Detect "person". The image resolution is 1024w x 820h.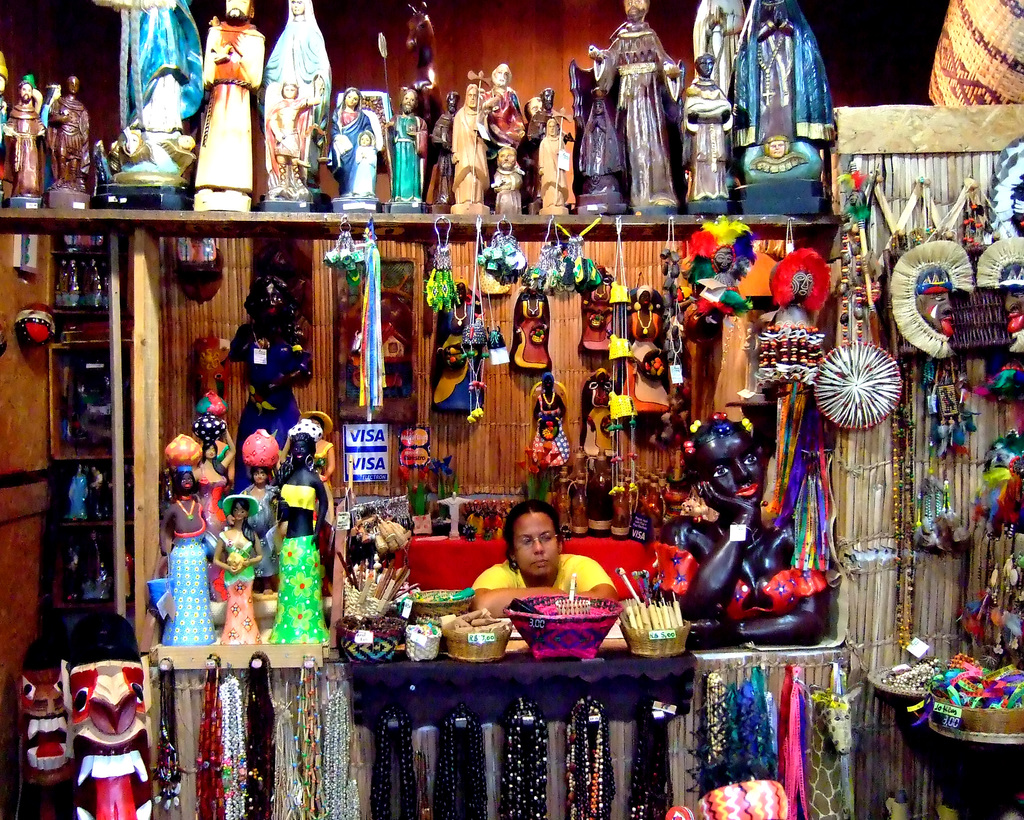
x1=234 y1=429 x2=276 y2=585.
